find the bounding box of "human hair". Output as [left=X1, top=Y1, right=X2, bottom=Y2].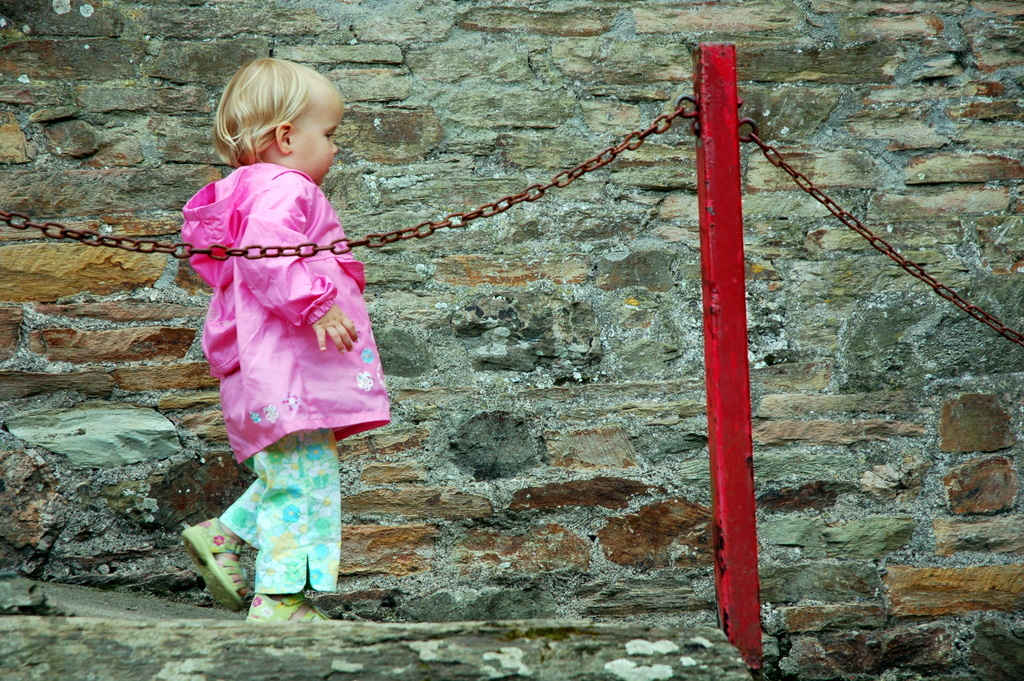
[left=209, top=52, right=342, bottom=175].
